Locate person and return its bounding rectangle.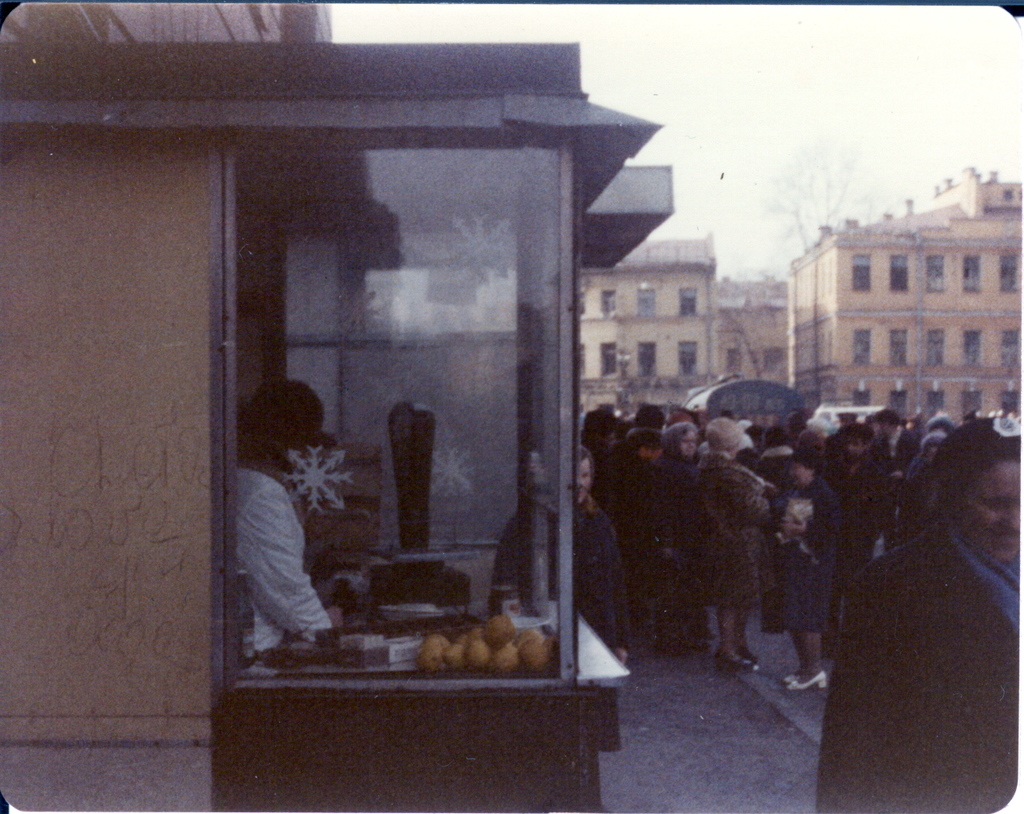
l=808, t=416, r=1023, b=813.
